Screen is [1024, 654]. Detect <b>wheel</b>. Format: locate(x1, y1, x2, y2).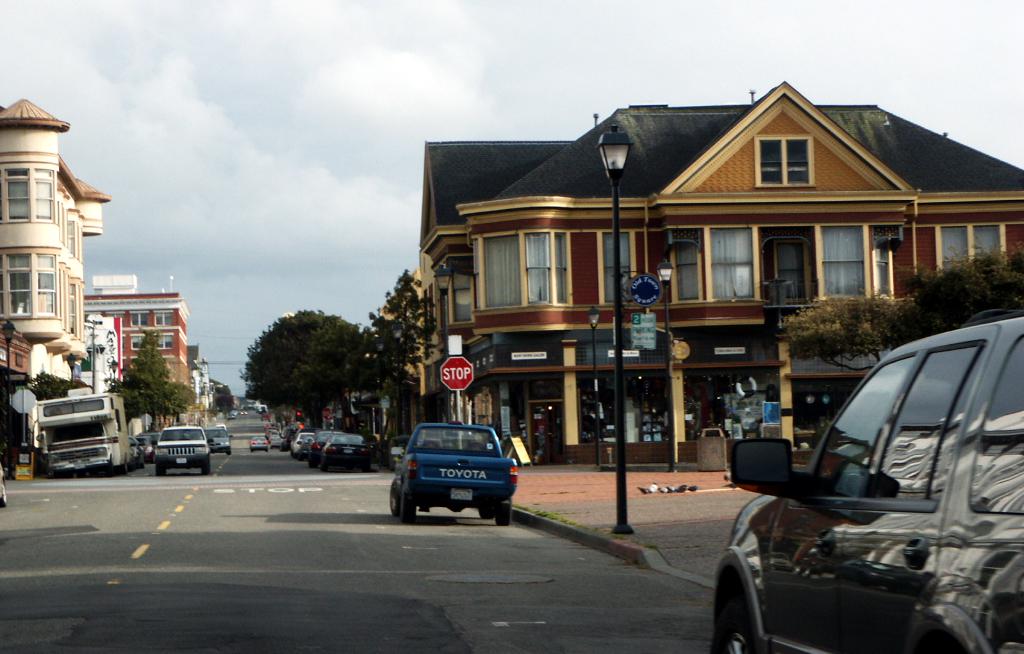
locate(203, 464, 208, 476).
